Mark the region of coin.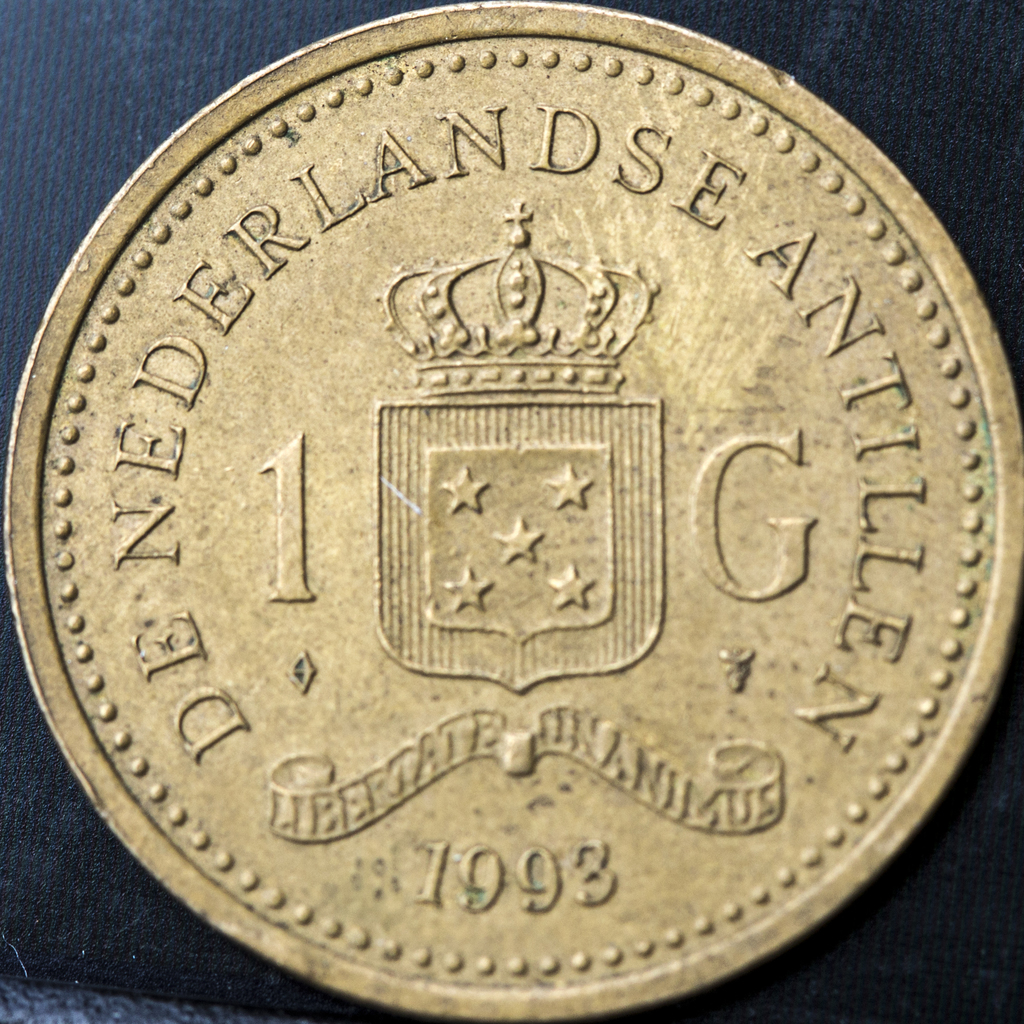
Region: detection(2, 0, 1023, 1023).
